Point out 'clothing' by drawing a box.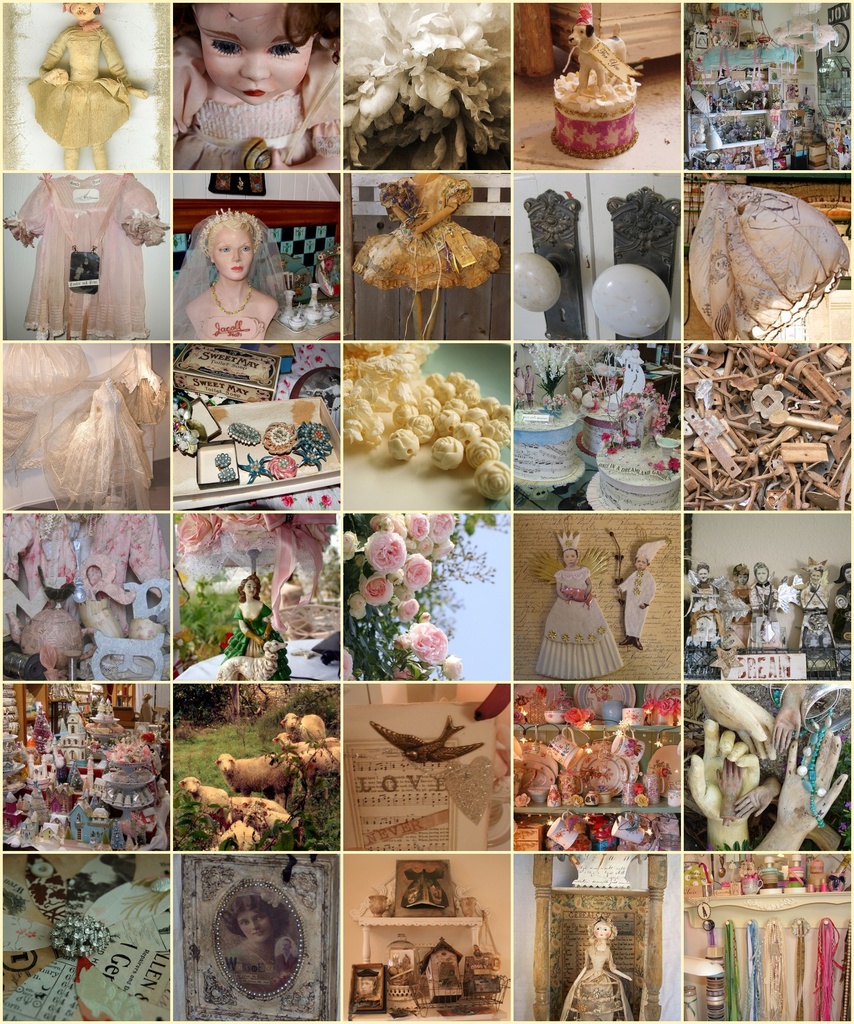
box=[3, 179, 164, 344].
